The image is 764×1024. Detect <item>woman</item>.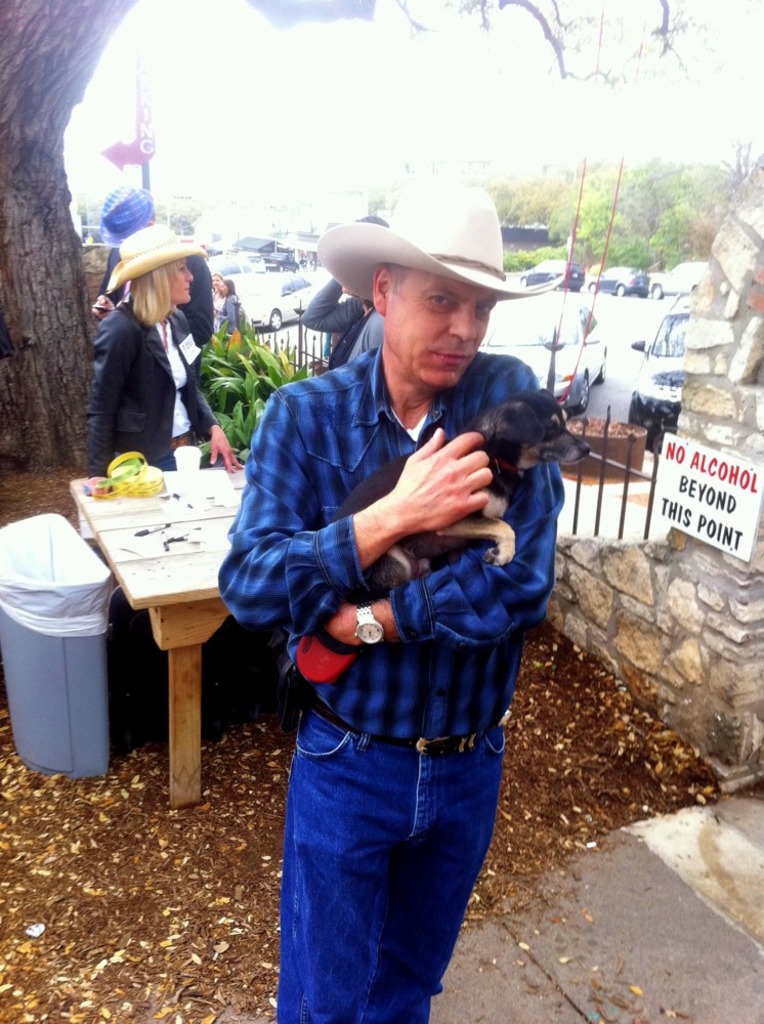
Detection: x1=300, y1=215, x2=390, y2=371.
